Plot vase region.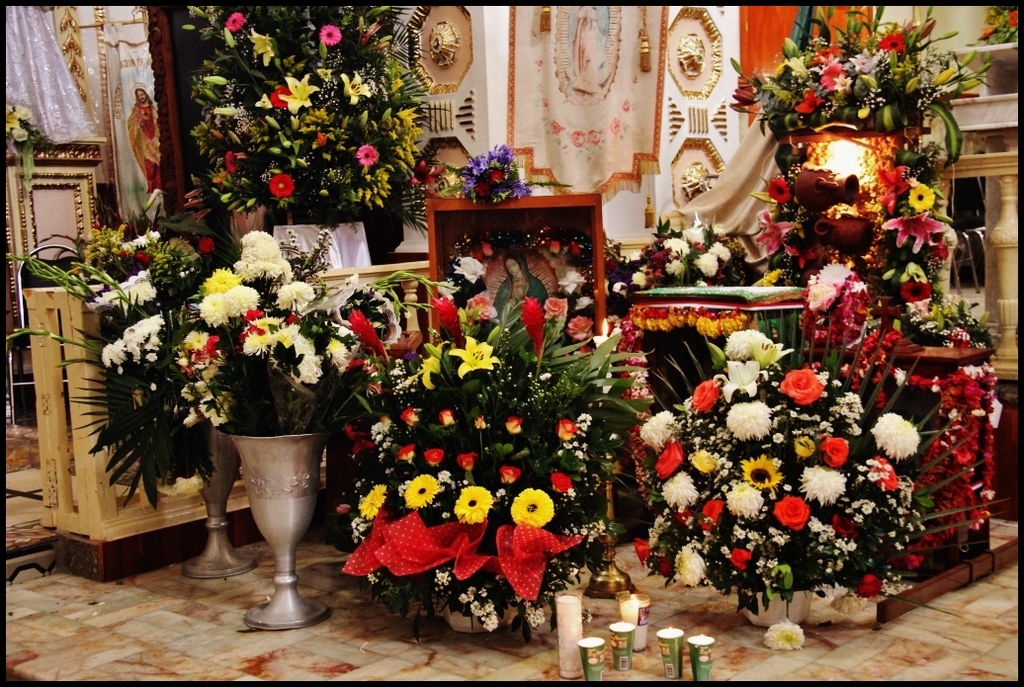
Plotted at (213, 422, 329, 630).
